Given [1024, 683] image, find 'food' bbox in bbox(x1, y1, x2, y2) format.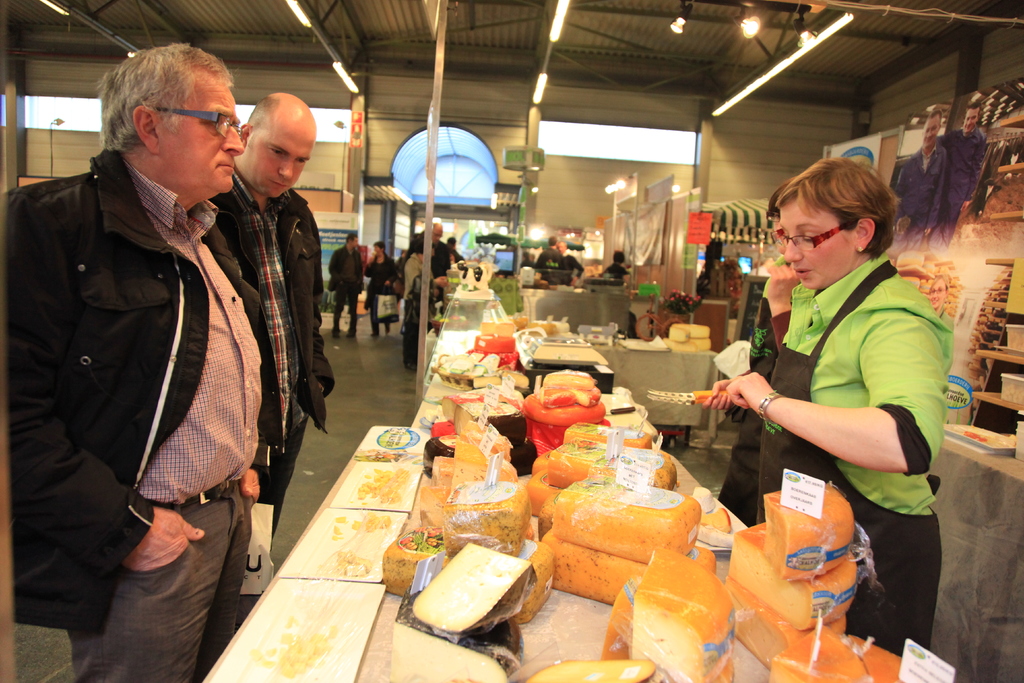
bbox(733, 578, 847, 666).
